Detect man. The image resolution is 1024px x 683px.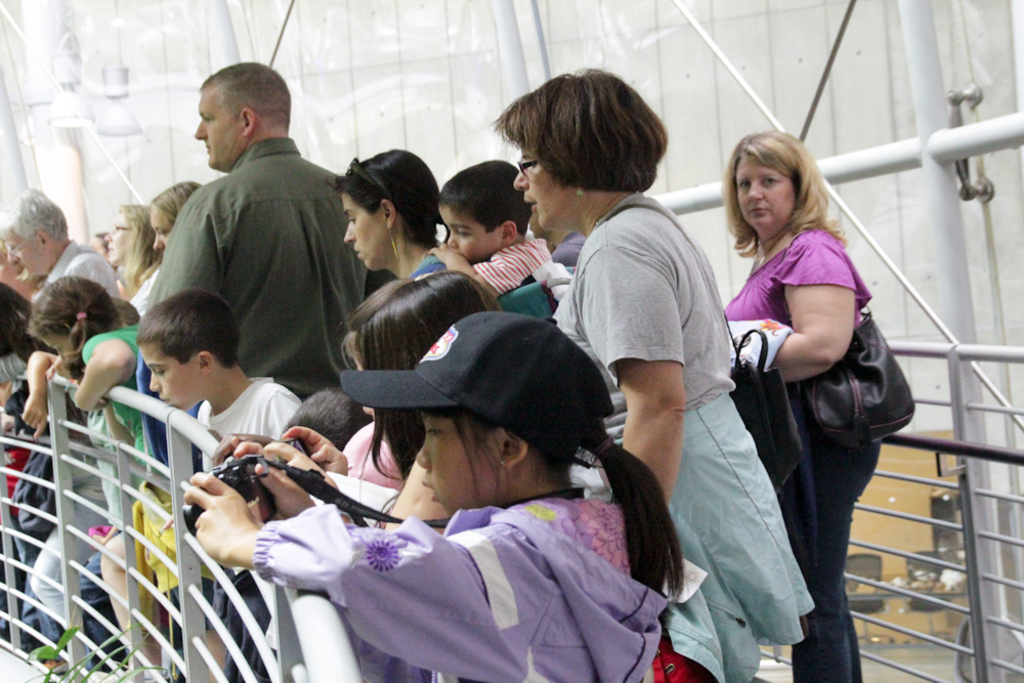
x1=132 y1=70 x2=364 y2=437.
